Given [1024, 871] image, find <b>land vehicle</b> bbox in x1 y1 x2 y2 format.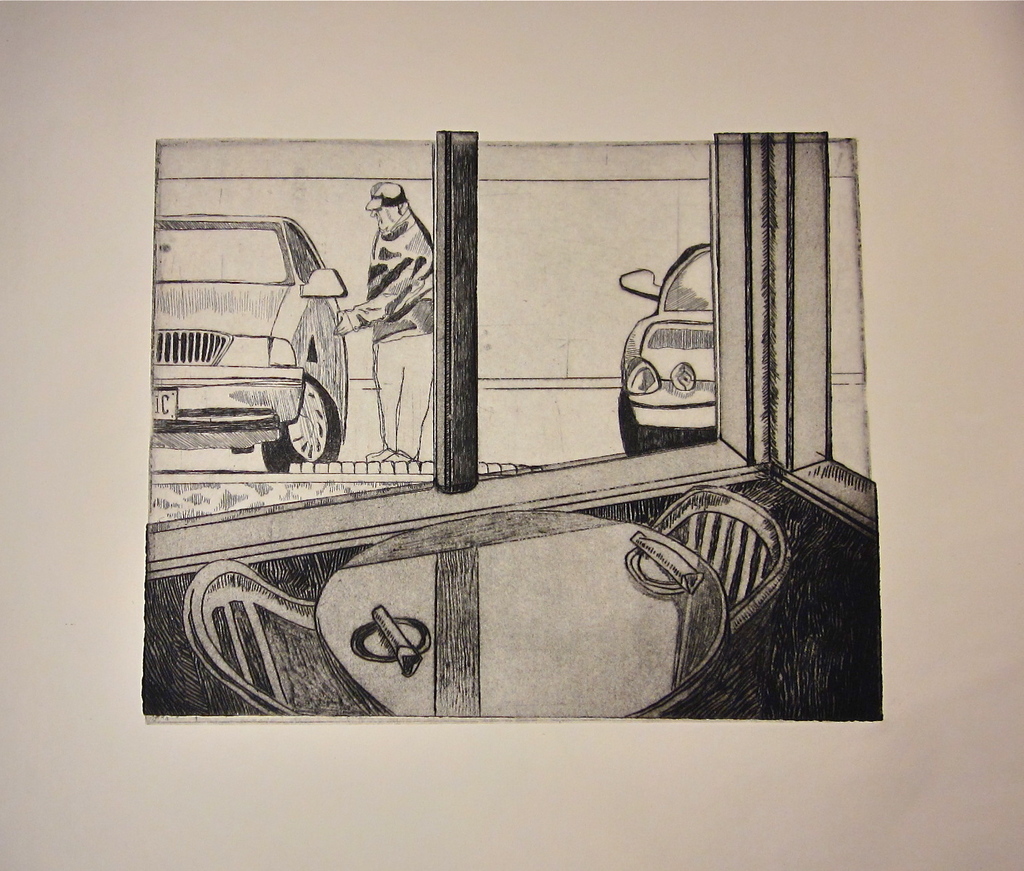
155 214 352 477.
